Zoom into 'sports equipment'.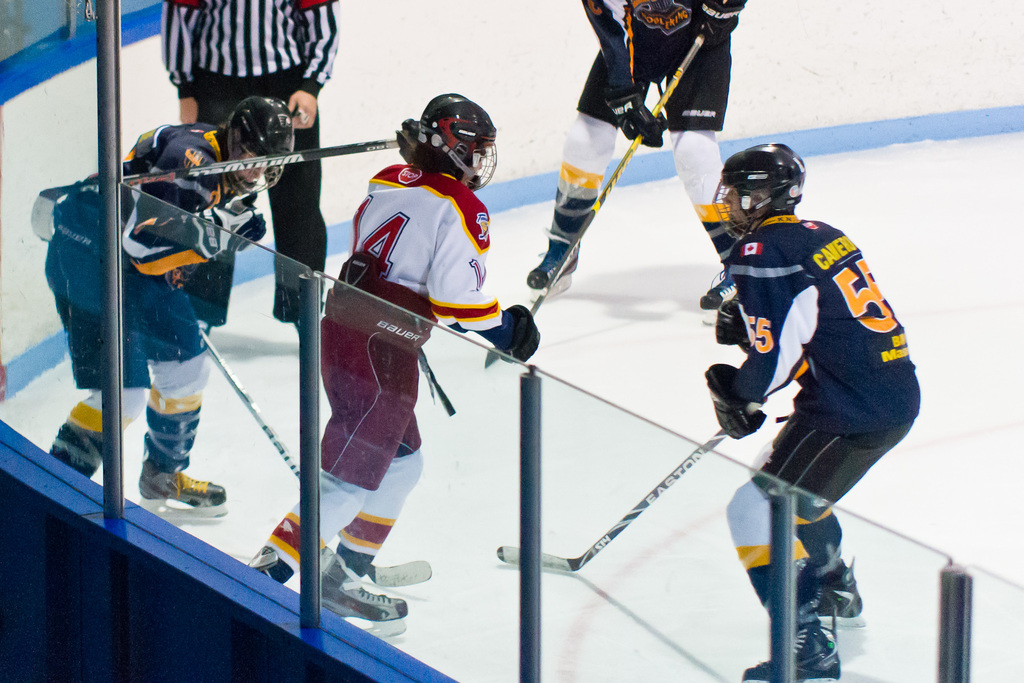
Zoom target: crop(404, 343, 455, 417).
